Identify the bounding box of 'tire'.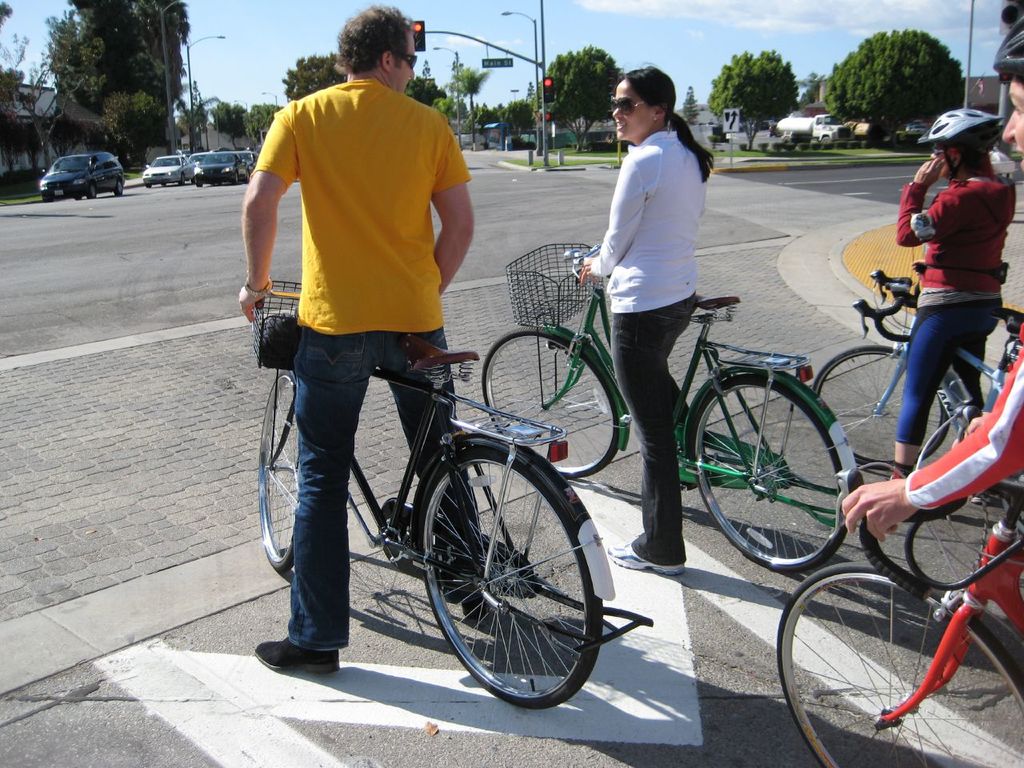
813, 346, 946, 466.
